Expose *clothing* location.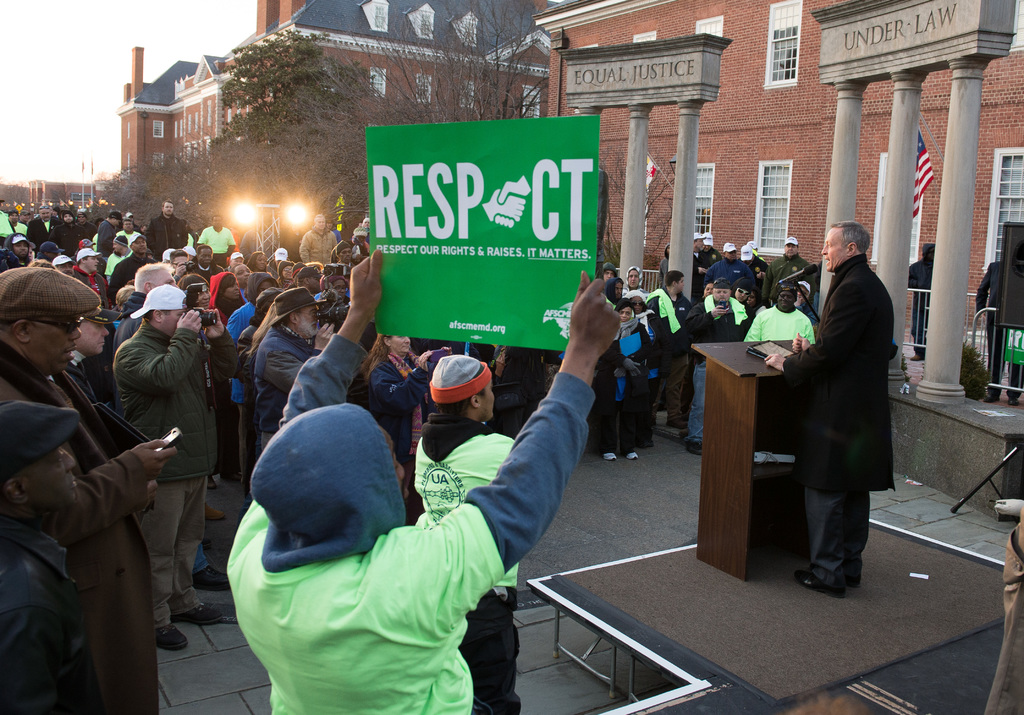
Exposed at box(743, 303, 819, 344).
